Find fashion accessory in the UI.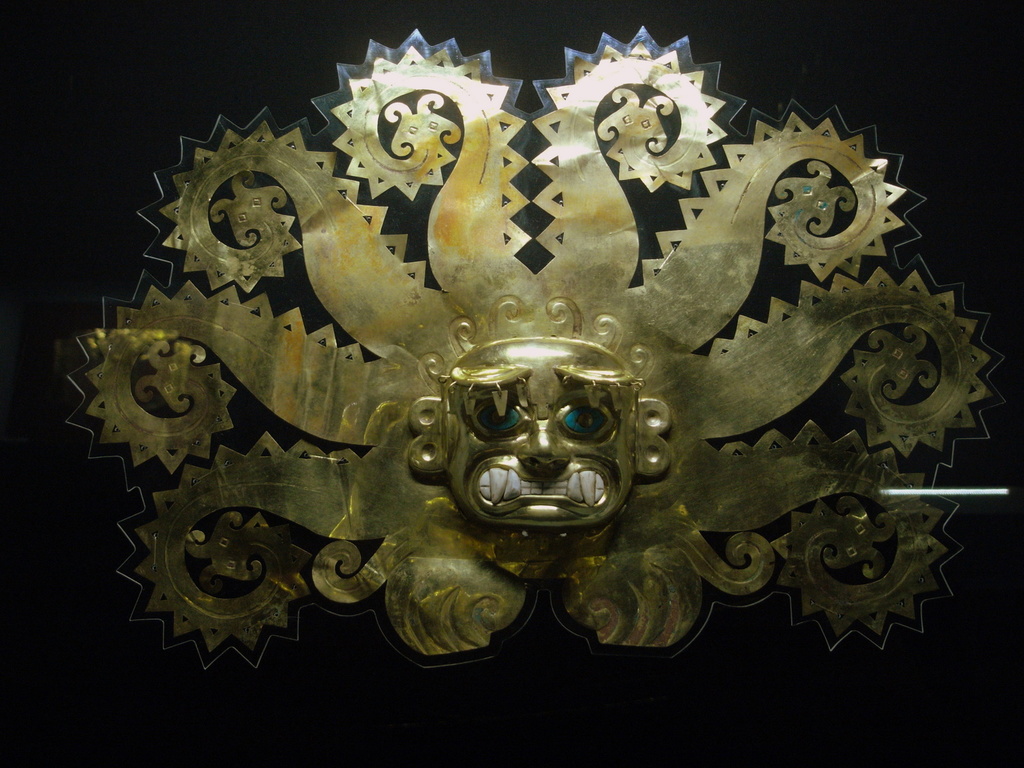
UI element at left=44, top=20, right=1019, bottom=683.
